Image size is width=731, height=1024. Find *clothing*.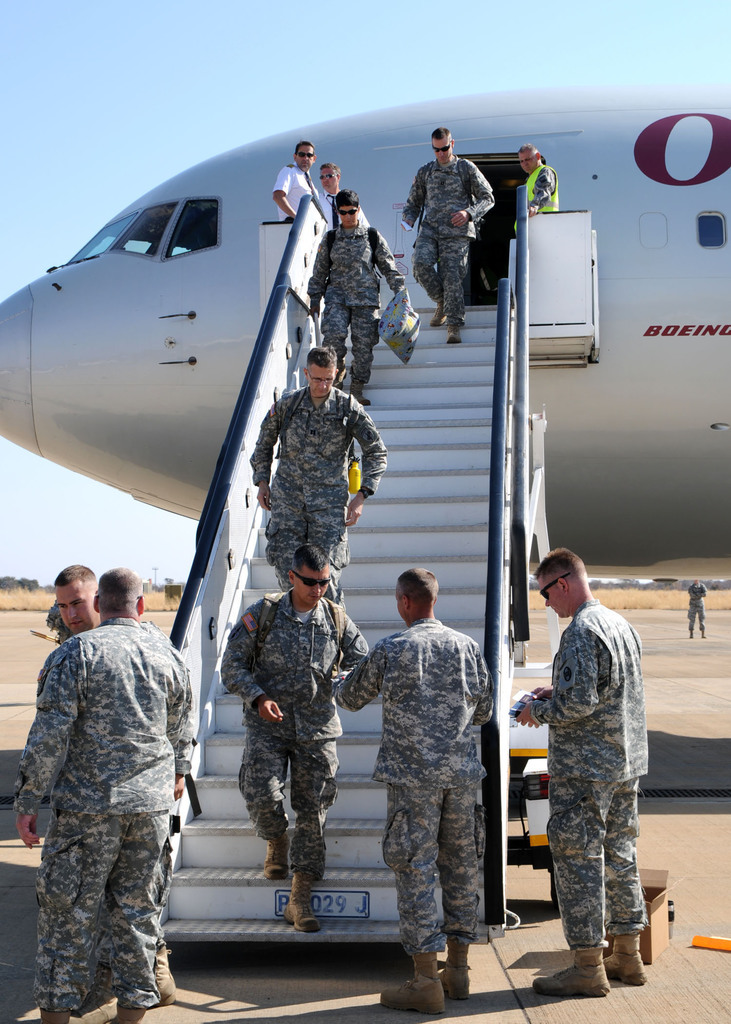
box(230, 589, 387, 902).
